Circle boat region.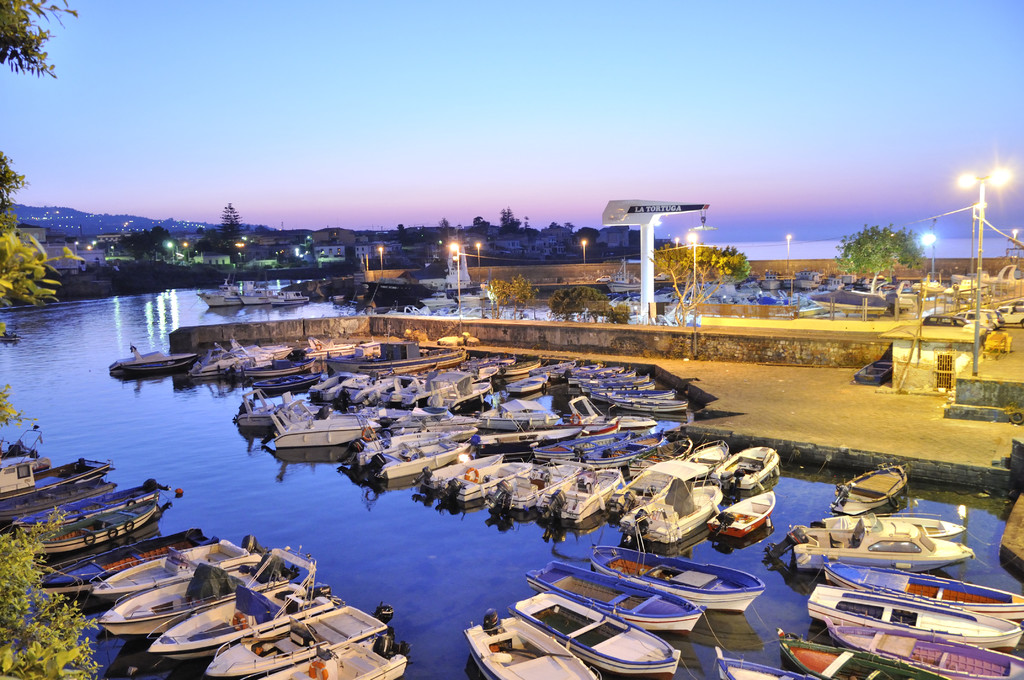
Region: (422, 371, 493, 409).
